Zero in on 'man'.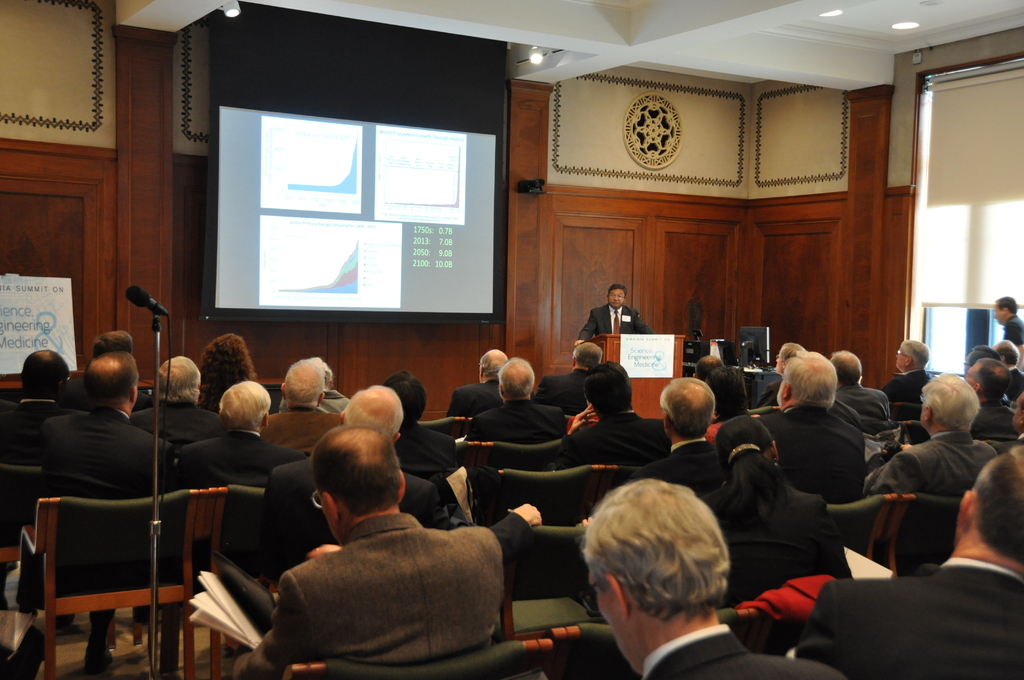
Zeroed in: (959, 355, 1019, 435).
